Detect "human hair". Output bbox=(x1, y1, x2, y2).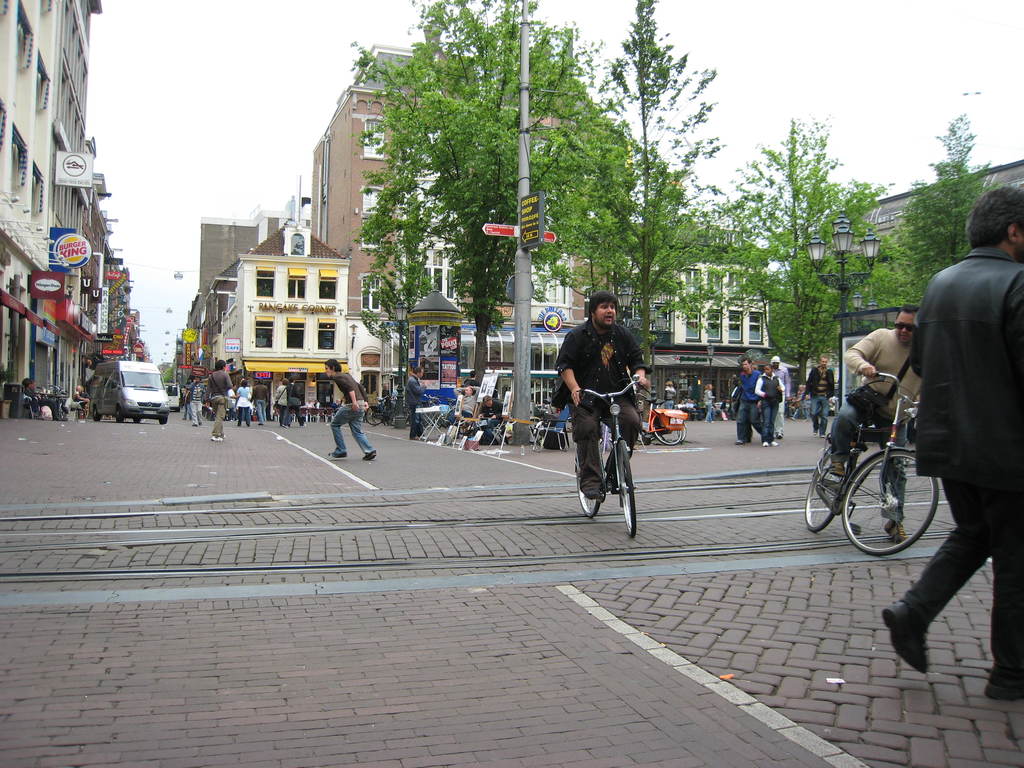
bbox=(382, 381, 386, 387).
